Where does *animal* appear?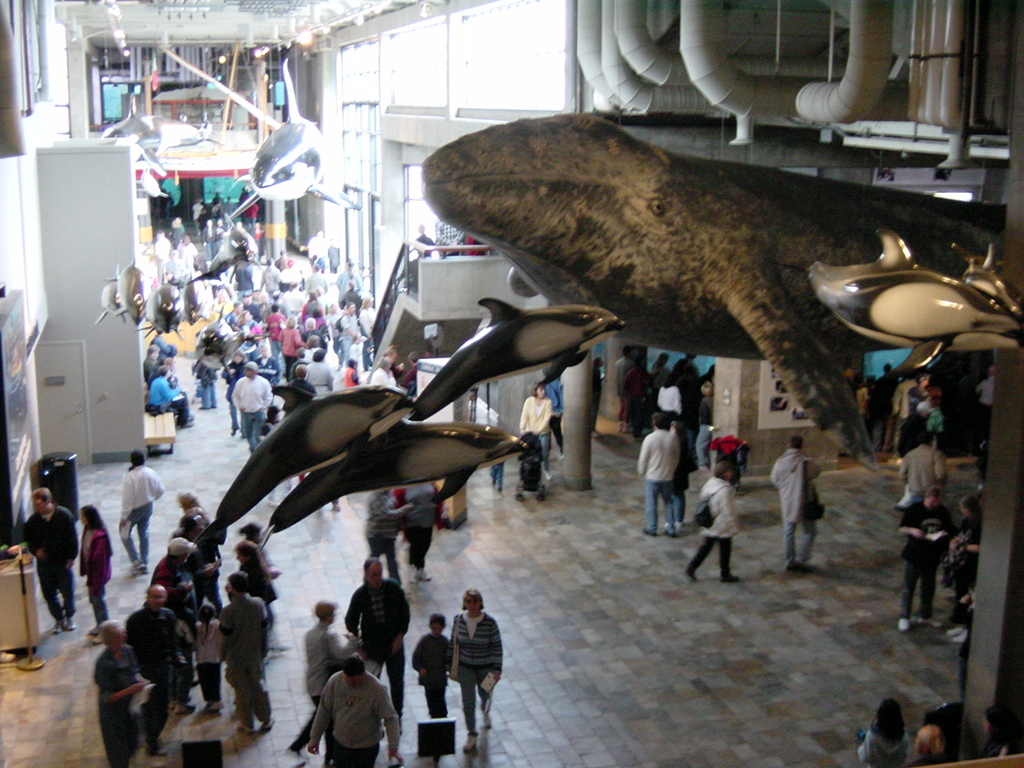
Appears at box=[183, 217, 263, 282].
